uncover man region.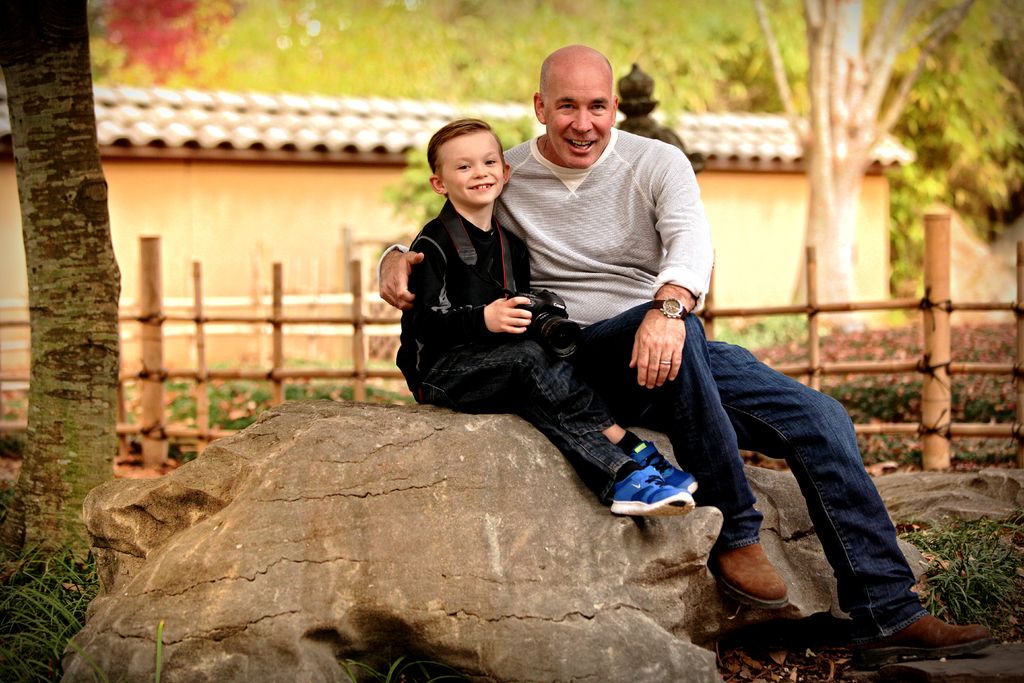
Uncovered: box(376, 42, 1001, 659).
